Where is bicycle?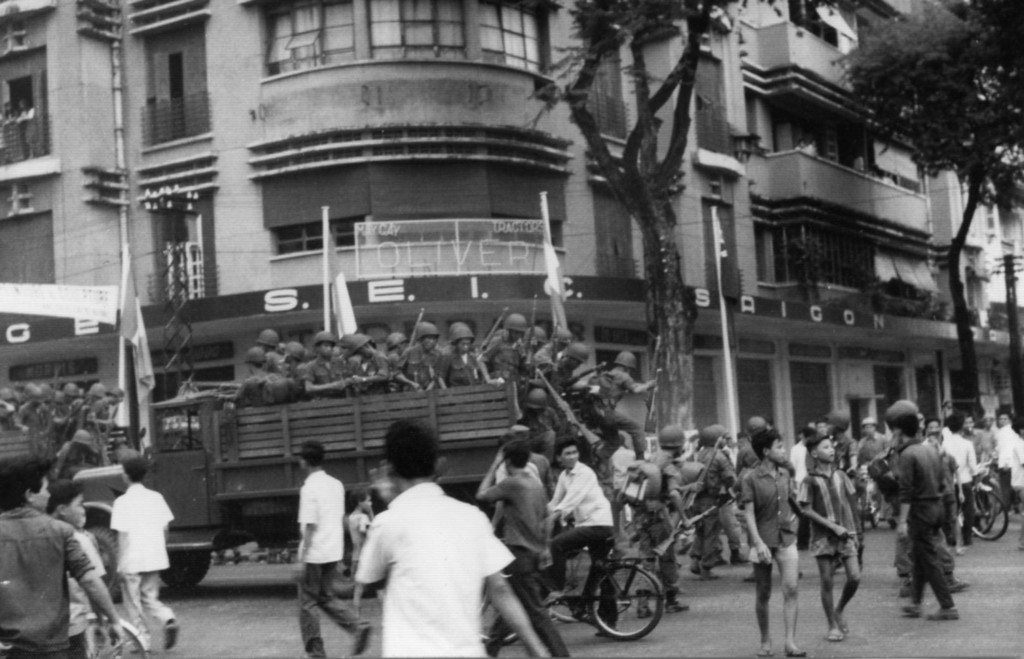
[963, 470, 1015, 536].
